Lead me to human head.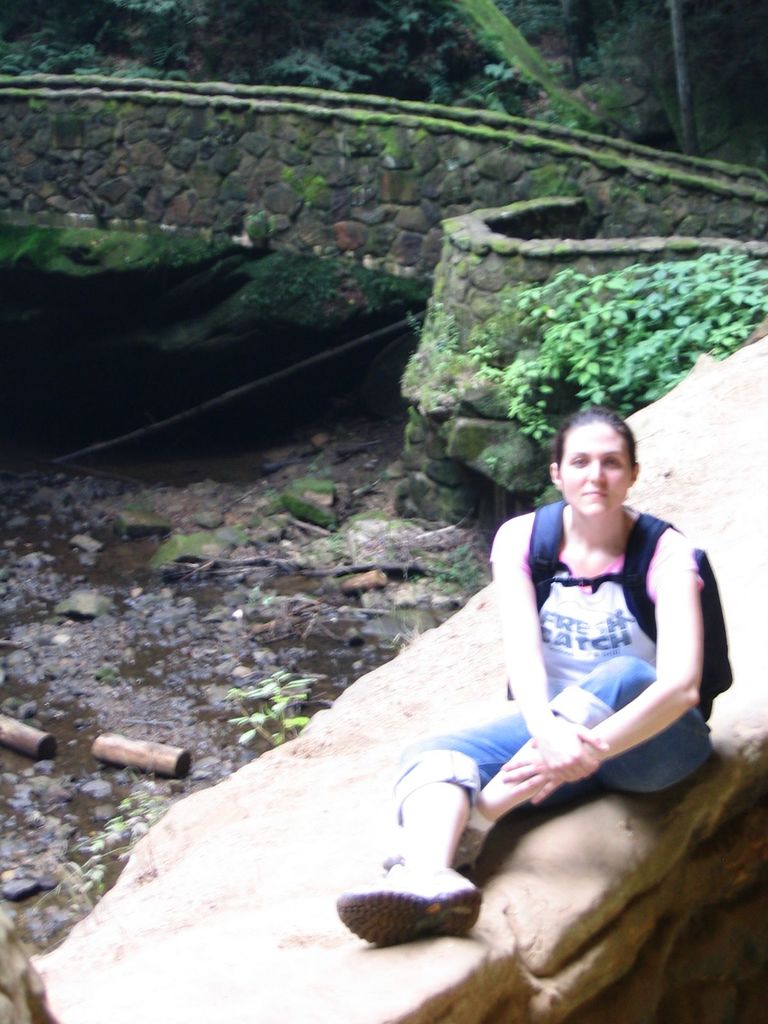
Lead to bbox=(561, 408, 650, 515).
